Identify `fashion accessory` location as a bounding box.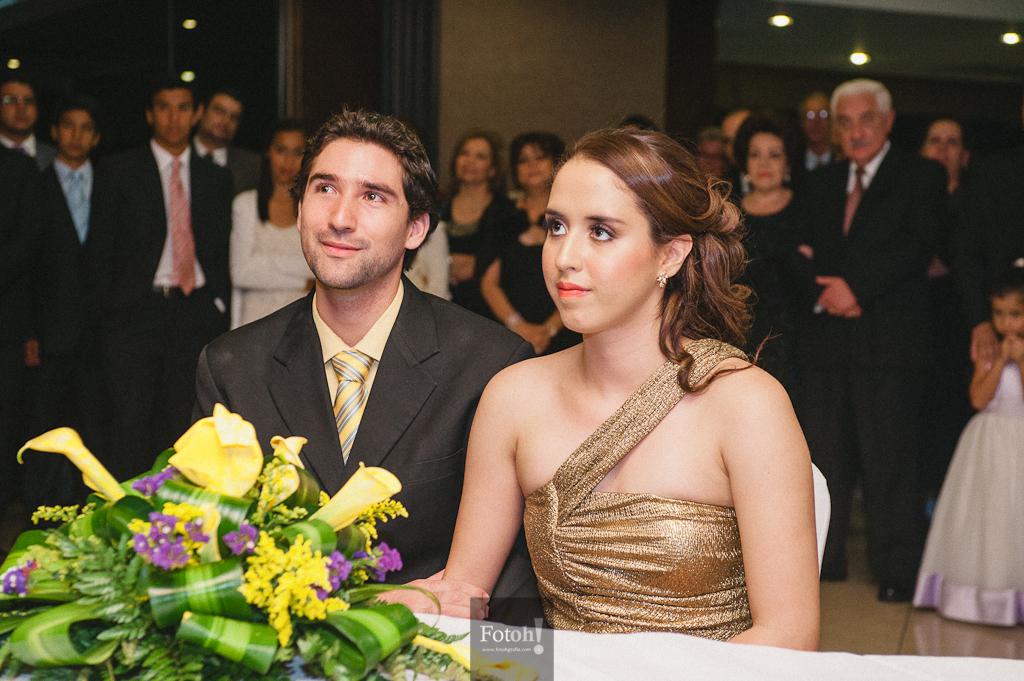
(left=171, top=155, right=196, bottom=294).
